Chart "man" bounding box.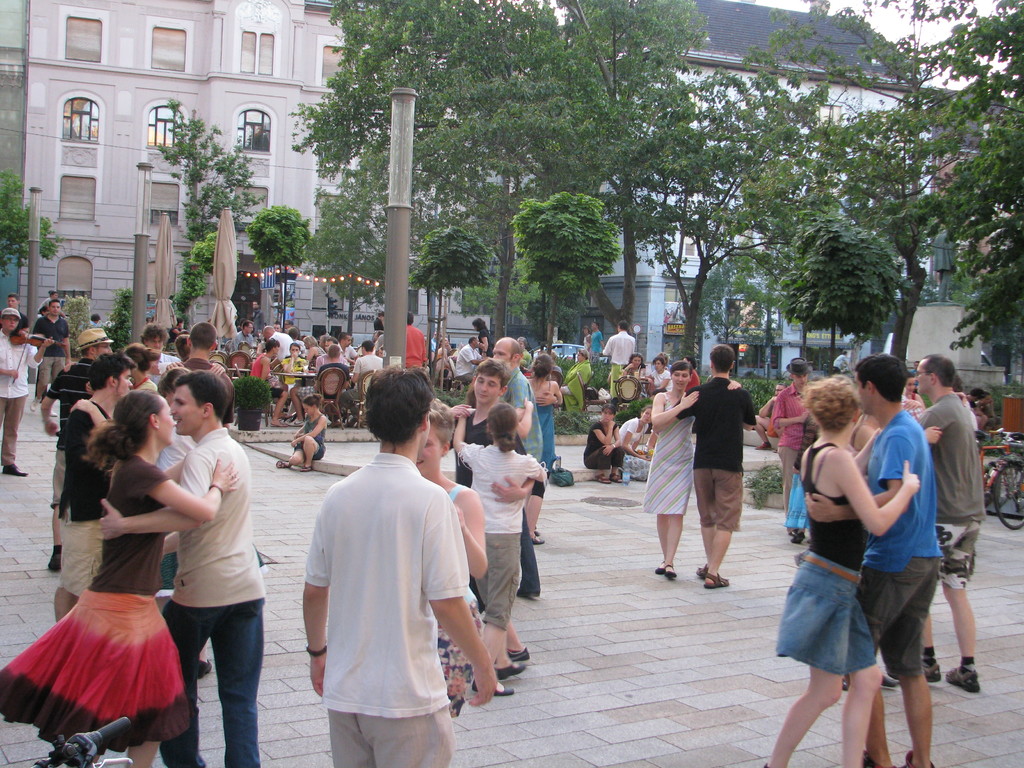
Charted: pyautogui.locateOnScreen(589, 320, 603, 356).
